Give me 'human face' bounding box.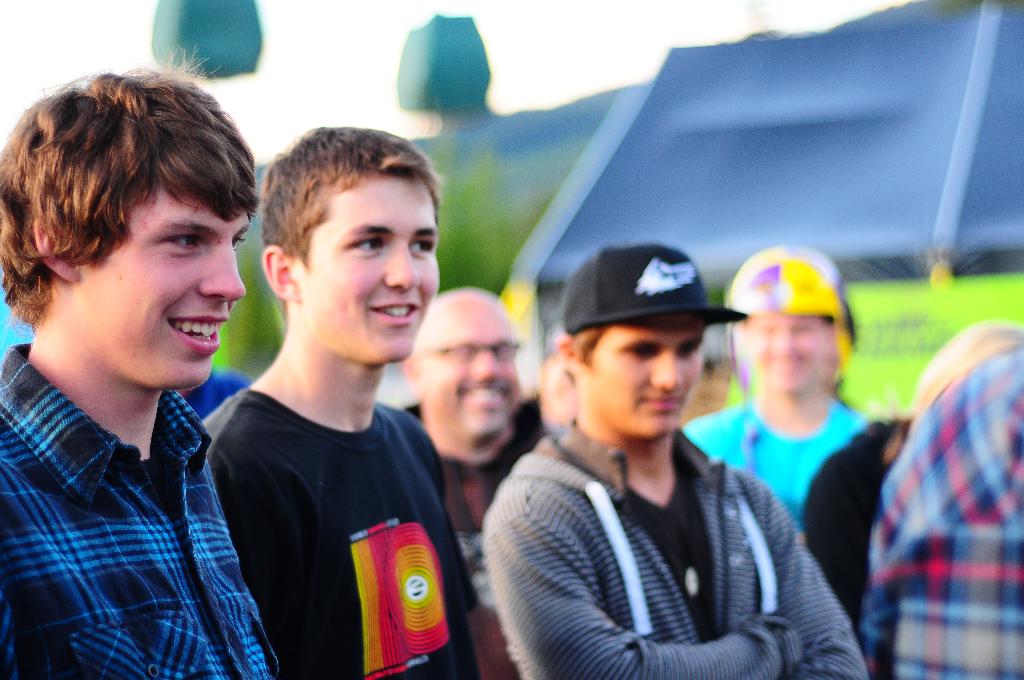
{"left": 757, "top": 318, "right": 842, "bottom": 403}.
